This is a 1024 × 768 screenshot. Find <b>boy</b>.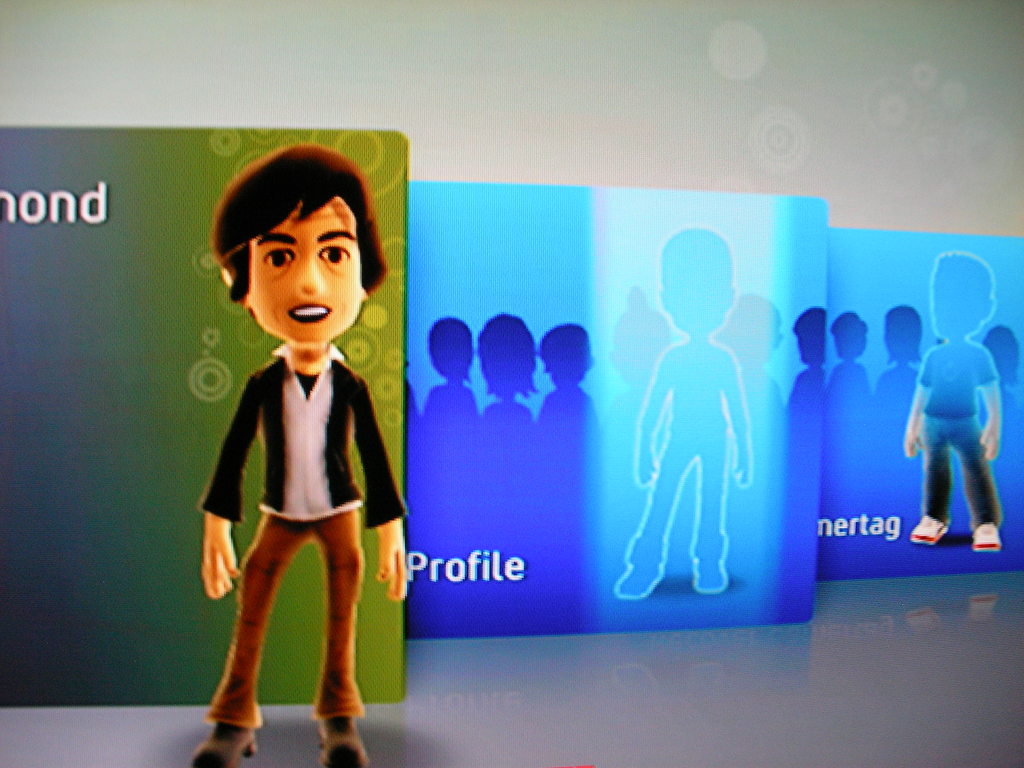
Bounding box: box=[615, 225, 751, 600].
